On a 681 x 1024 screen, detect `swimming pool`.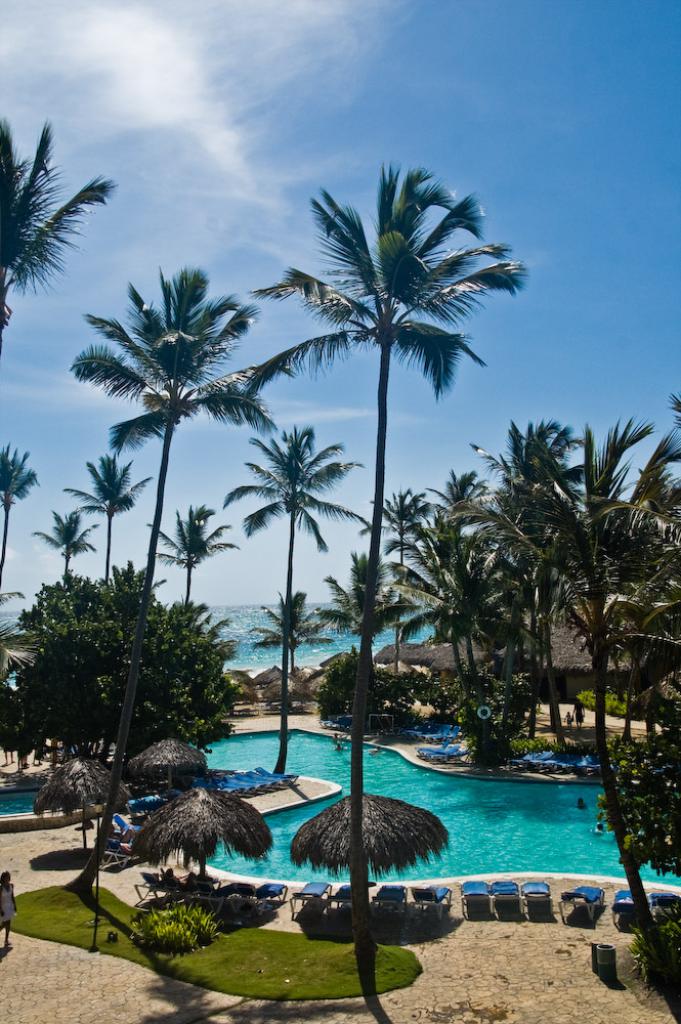
bbox(123, 727, 680, 891).
